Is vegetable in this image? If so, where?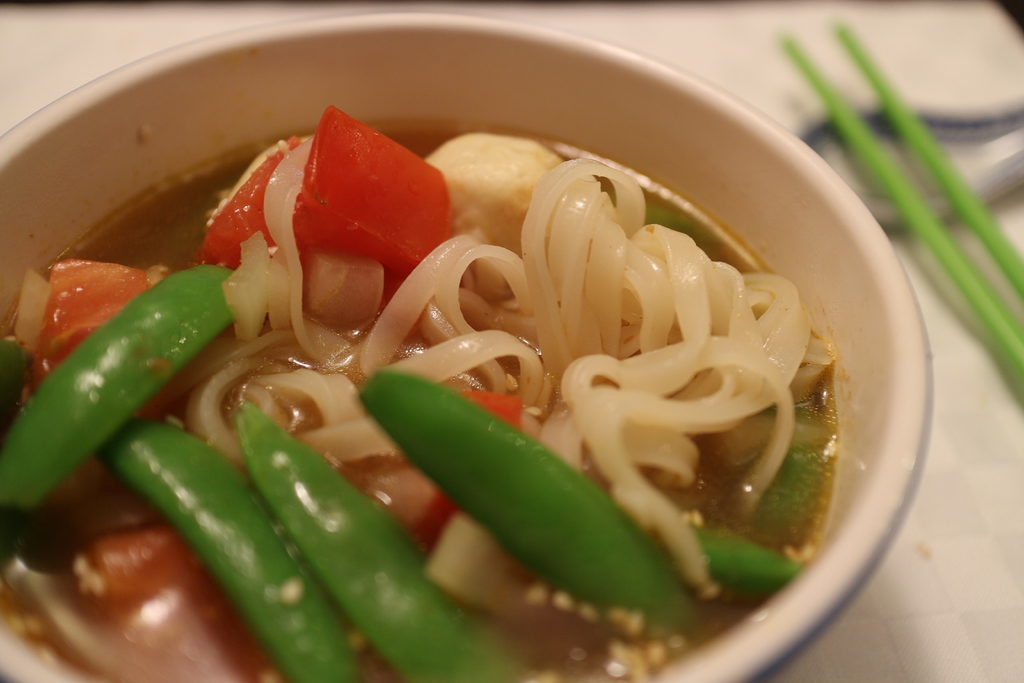
Yes, at crop(302, 103, 463, 296).
